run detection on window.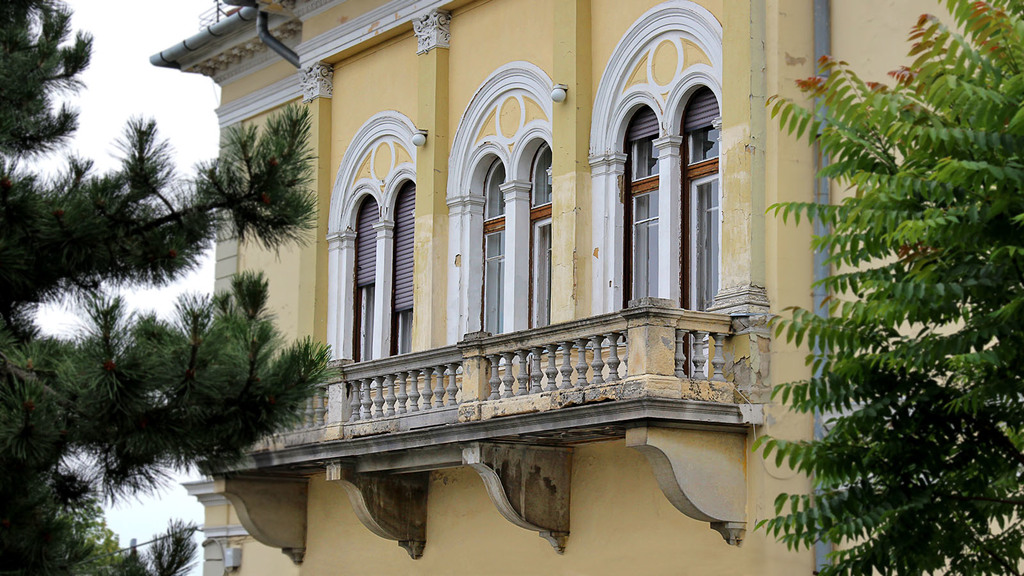
Result: bbox=(604, 42, 702, 312).
